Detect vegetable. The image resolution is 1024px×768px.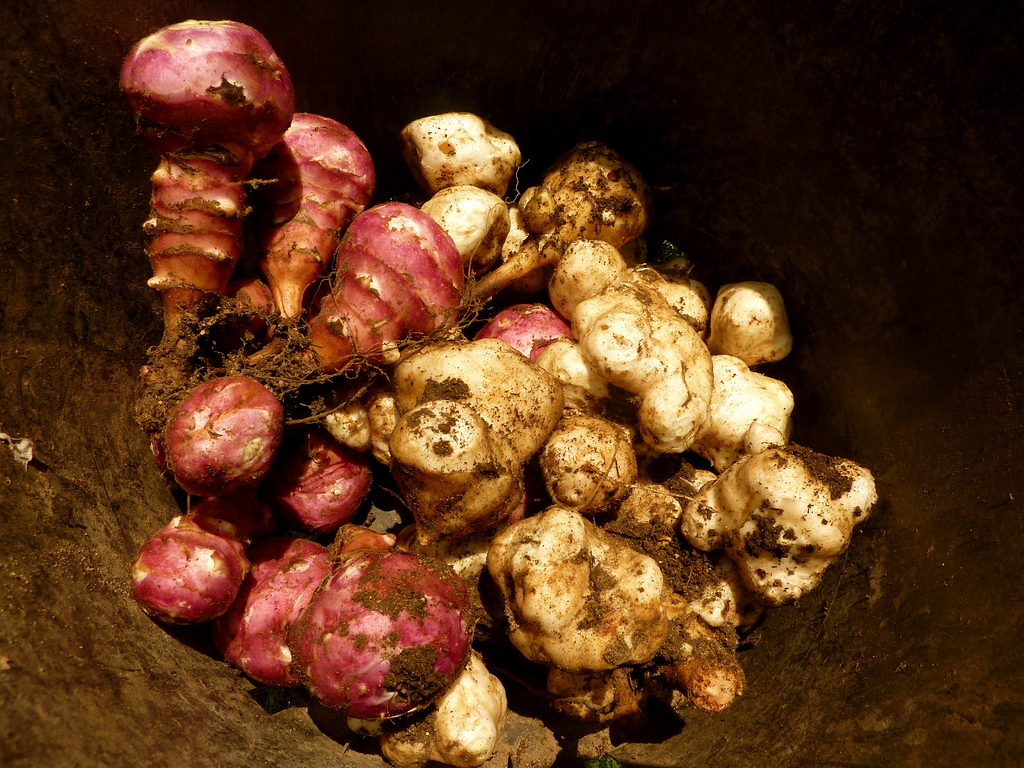
526, 110, 703, 259.
